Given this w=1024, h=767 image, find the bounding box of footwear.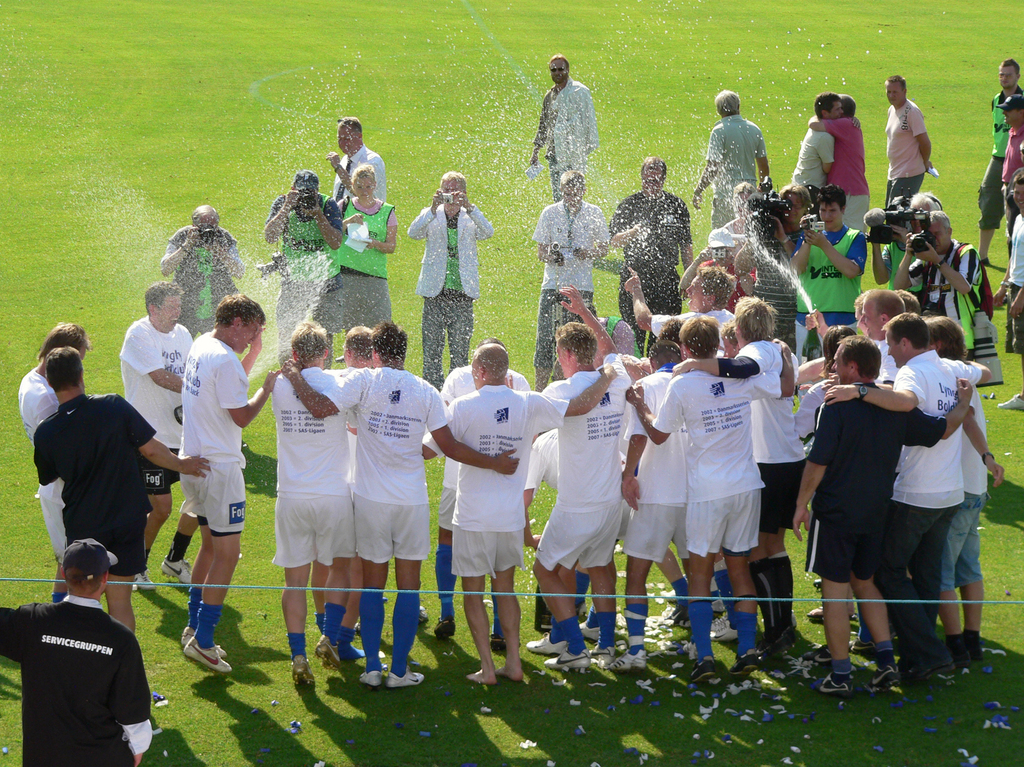
[710,615,735,642].
